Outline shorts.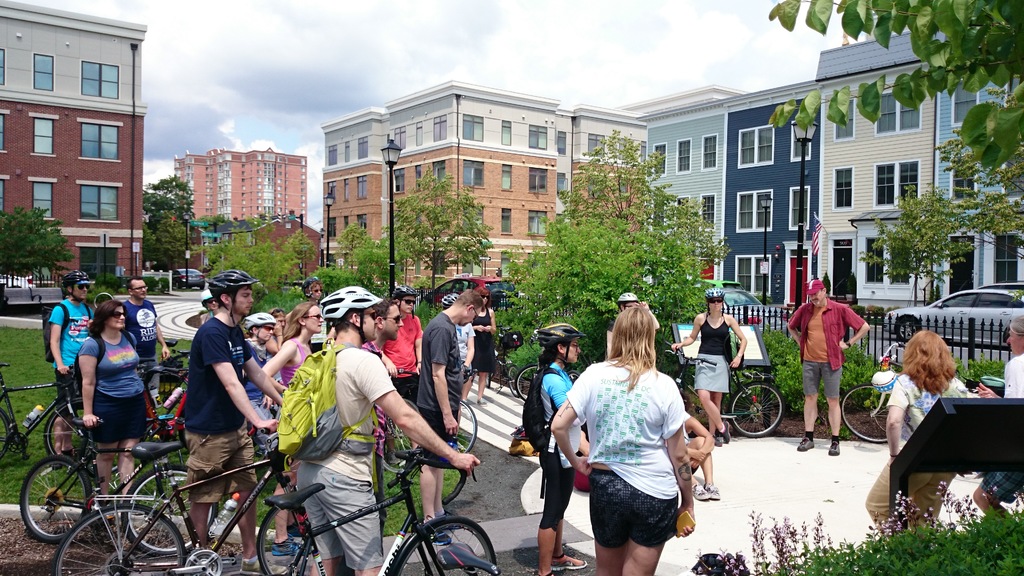
Outline: region(694, 356, 729, 395).
